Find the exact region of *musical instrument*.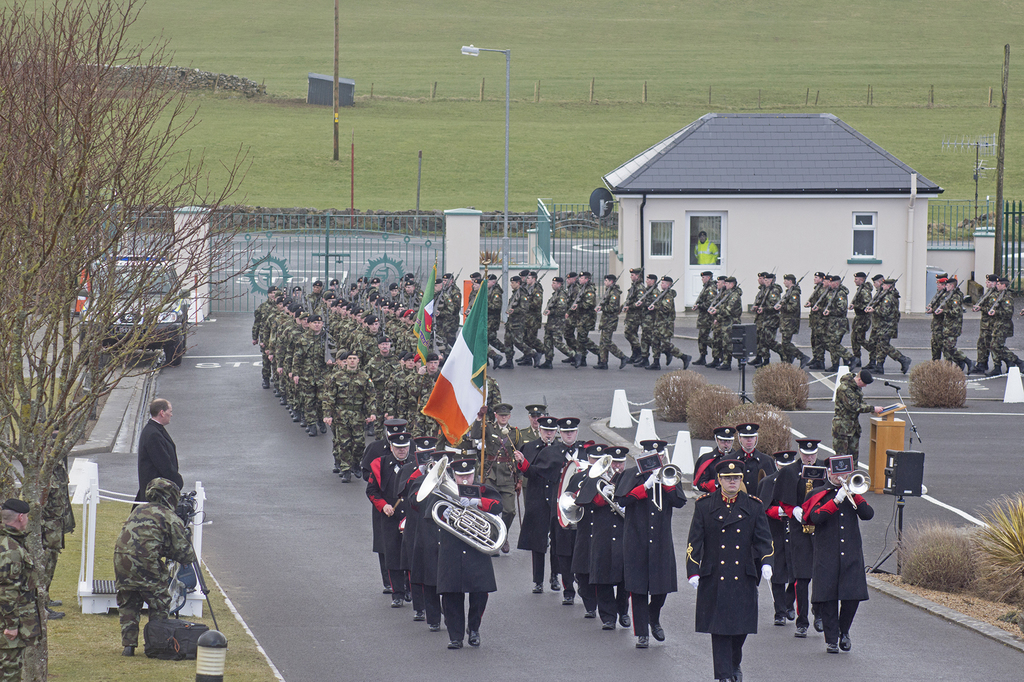
Exact region: 641, 460, 680, 514.
